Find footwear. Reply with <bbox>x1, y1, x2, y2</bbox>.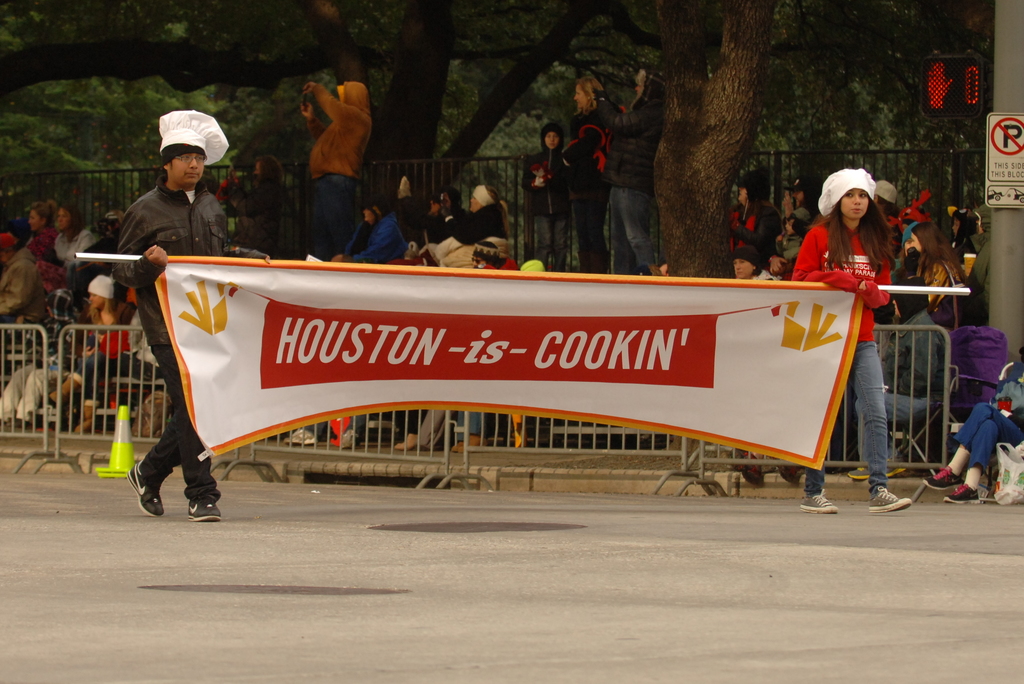
<bbox>801, 494, 836, 516</bbox>.
